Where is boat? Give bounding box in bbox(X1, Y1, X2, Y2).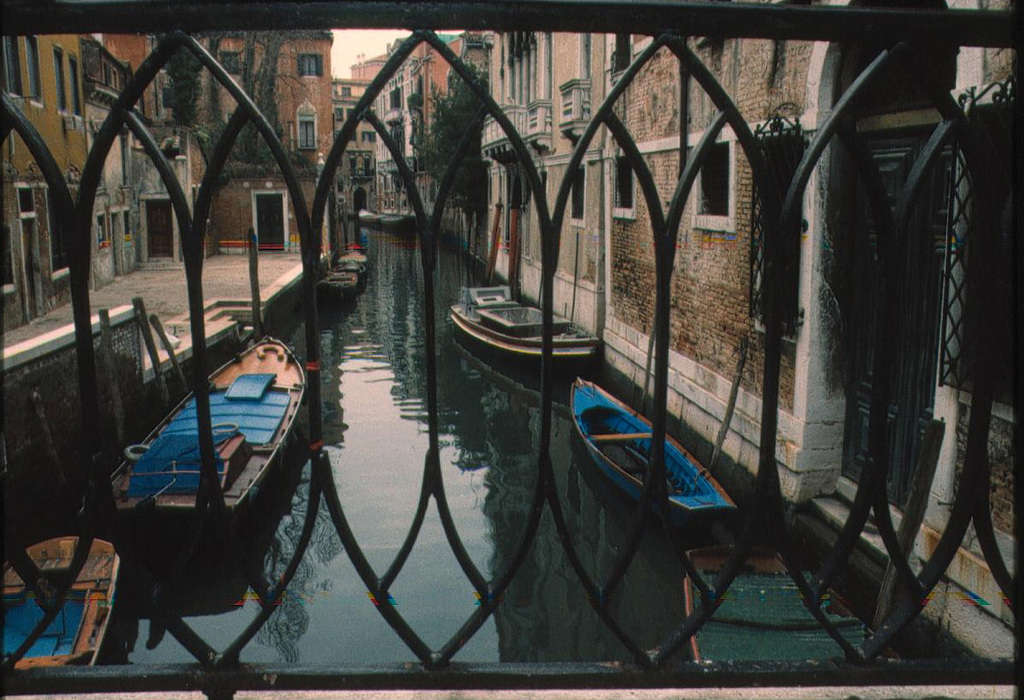
bbox(79, 324, 316, 523).
